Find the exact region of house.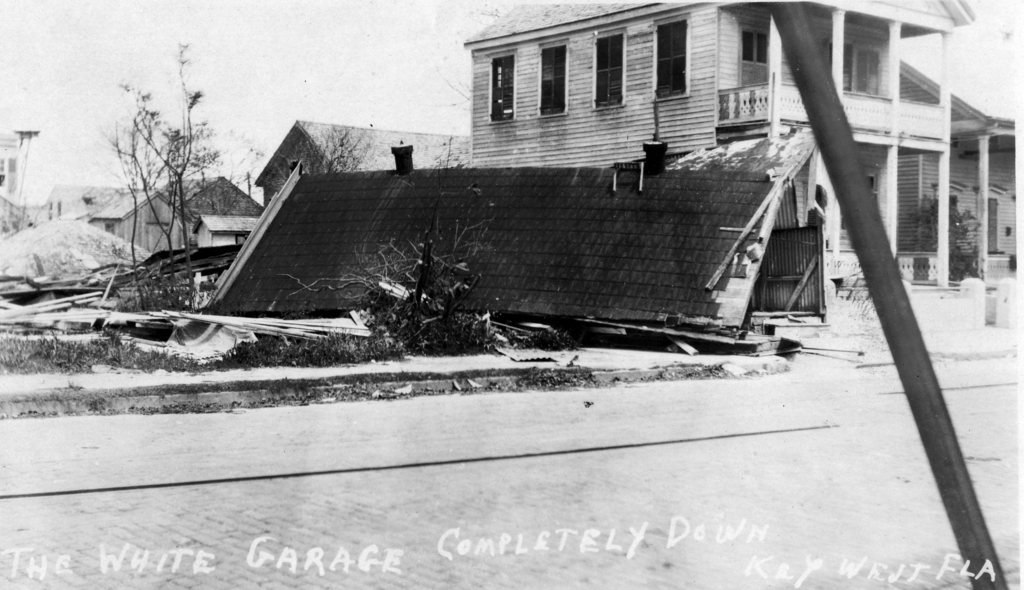
Exact region: 254 115 480 214.
